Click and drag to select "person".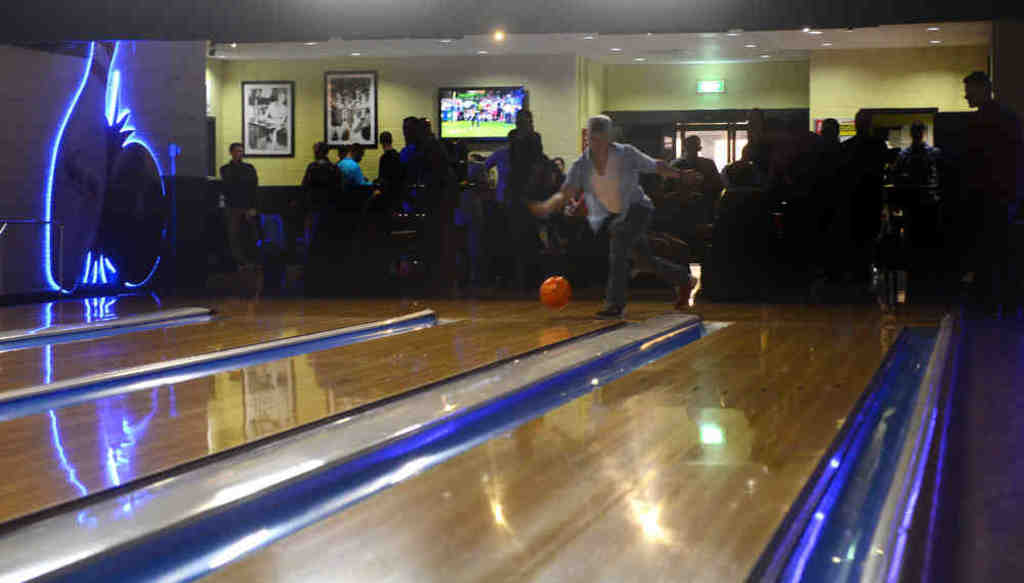
Selection: 396/107/467/301.
